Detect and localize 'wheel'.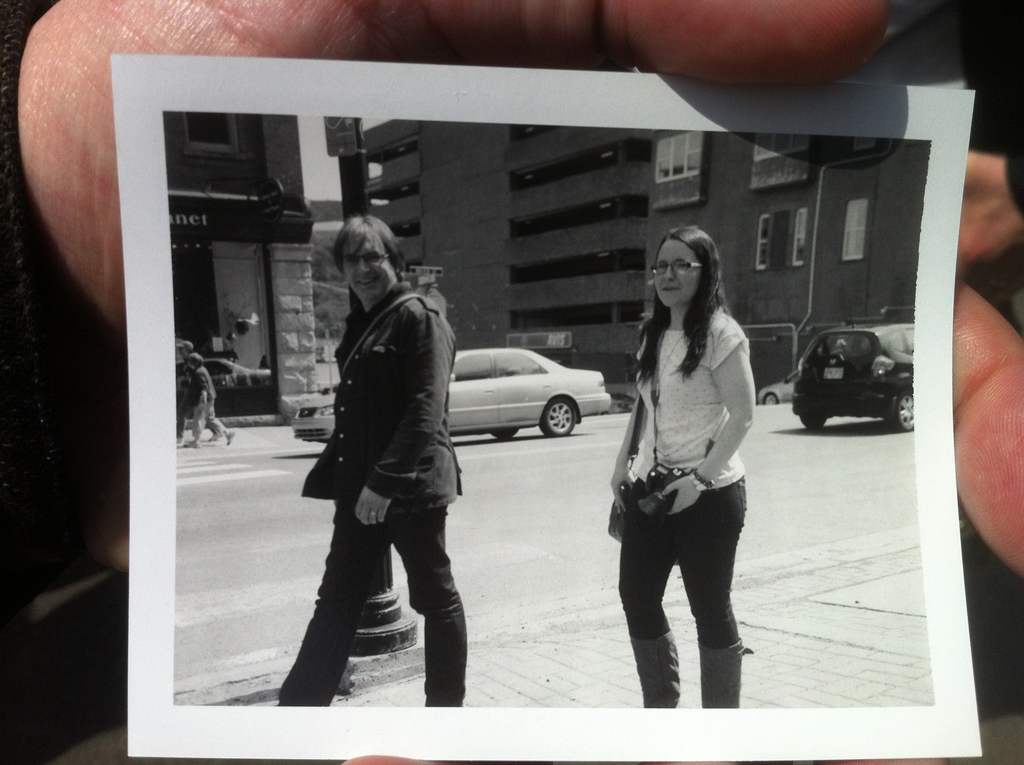
Localized at [left=764, top=392, right=780, bottom=403].
